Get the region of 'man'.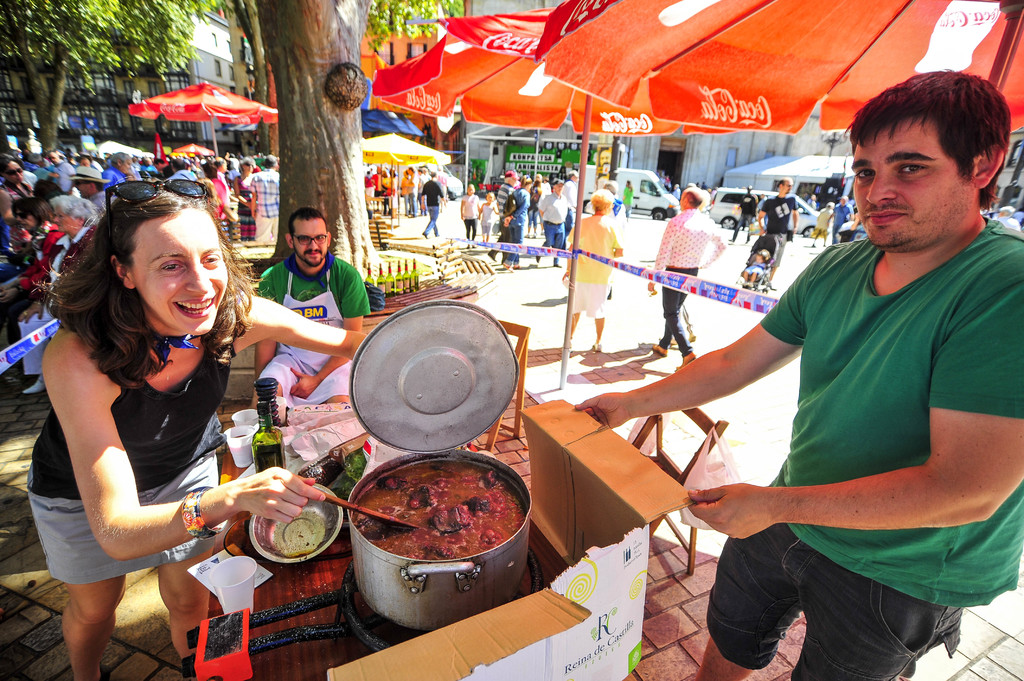
x1=45, y1=148, x2=79, y2=193.
